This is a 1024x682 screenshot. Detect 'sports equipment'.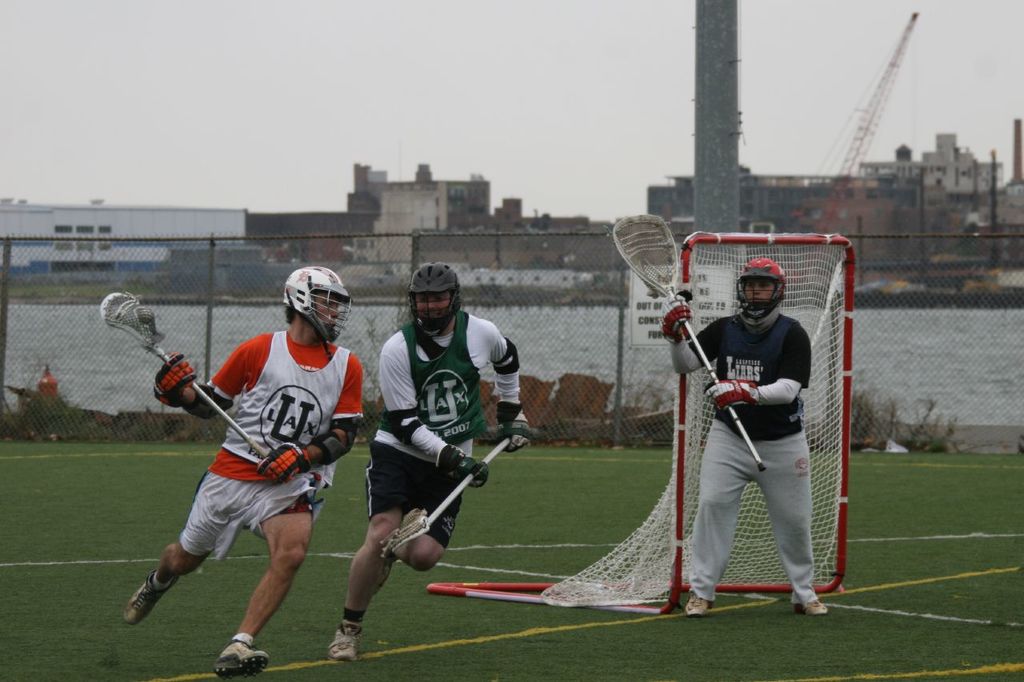
pyautogui.locateOnScreen(614, 212, 768, 476).
